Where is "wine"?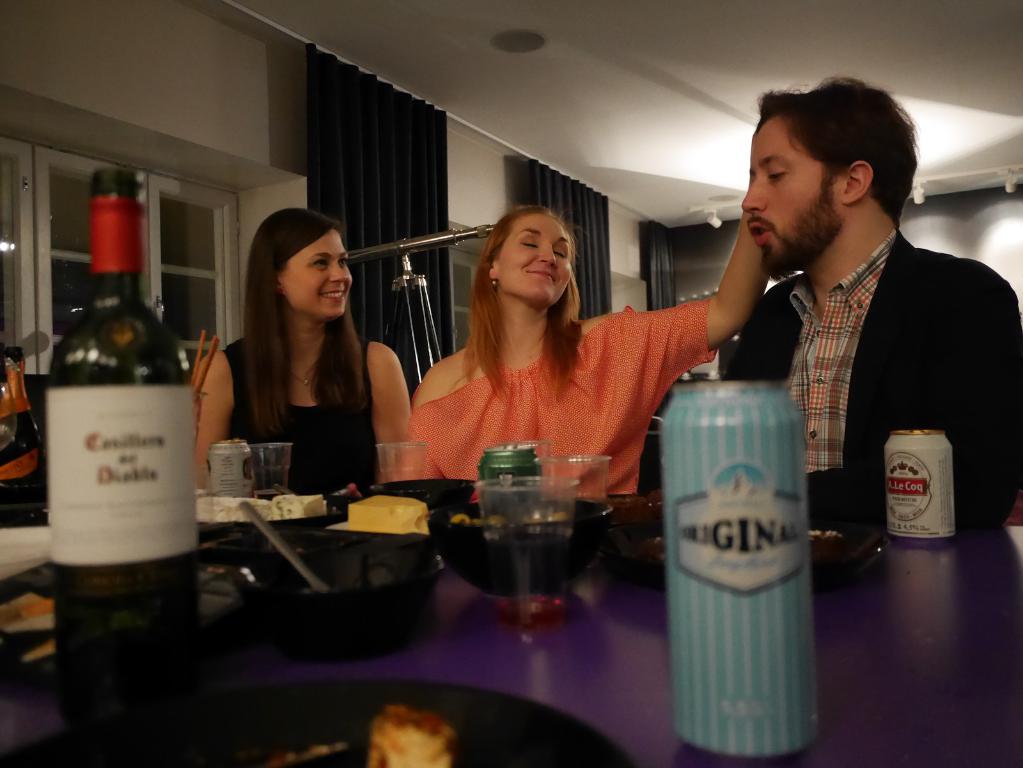
select_region(34, 156, 203, 620).
